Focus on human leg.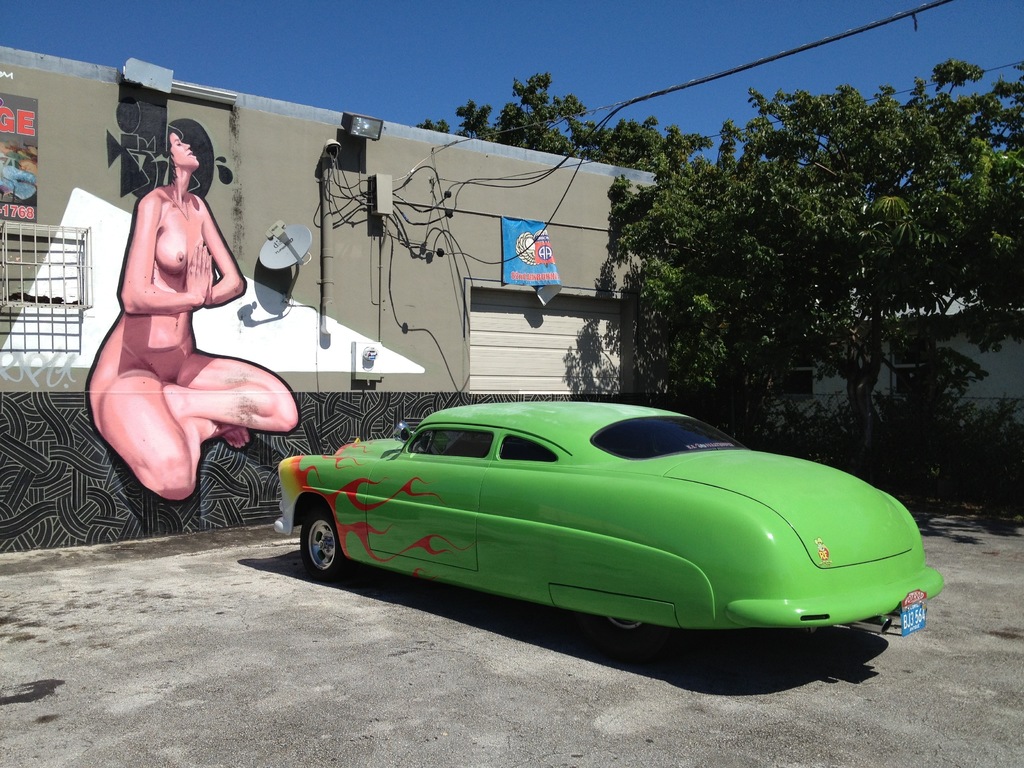
Focused at {"x1": 86, "y1": 336, "x2": 250, "y2": 505}.
